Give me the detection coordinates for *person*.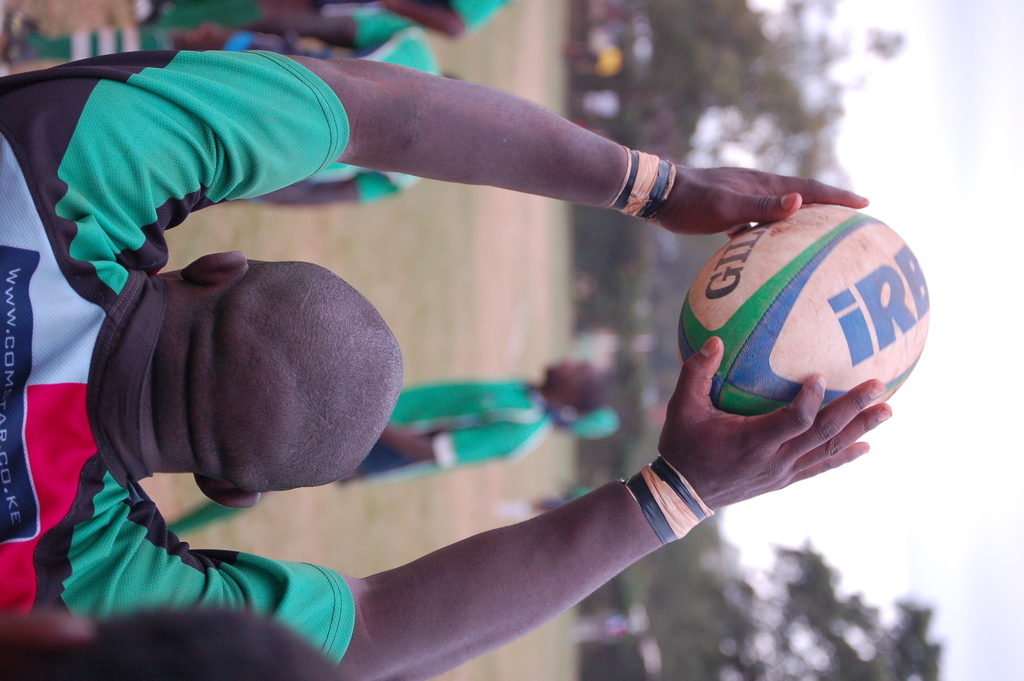
pyautogui.locateOnScreen(169, 358, 624, 541).
